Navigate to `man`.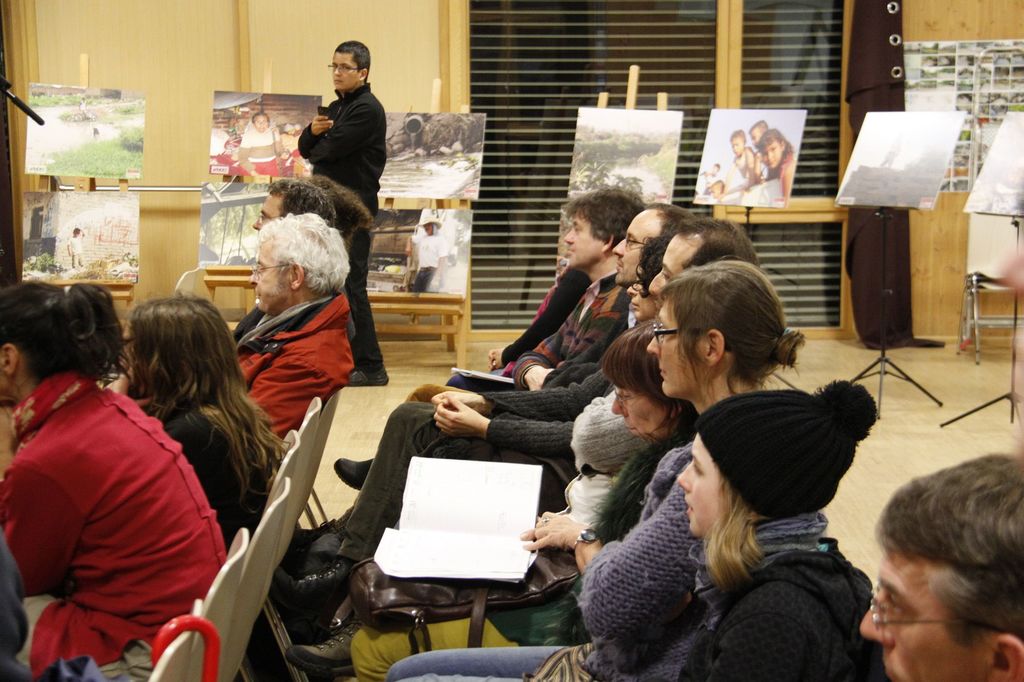
Navigation target: box(278, 200, 701, 596).
